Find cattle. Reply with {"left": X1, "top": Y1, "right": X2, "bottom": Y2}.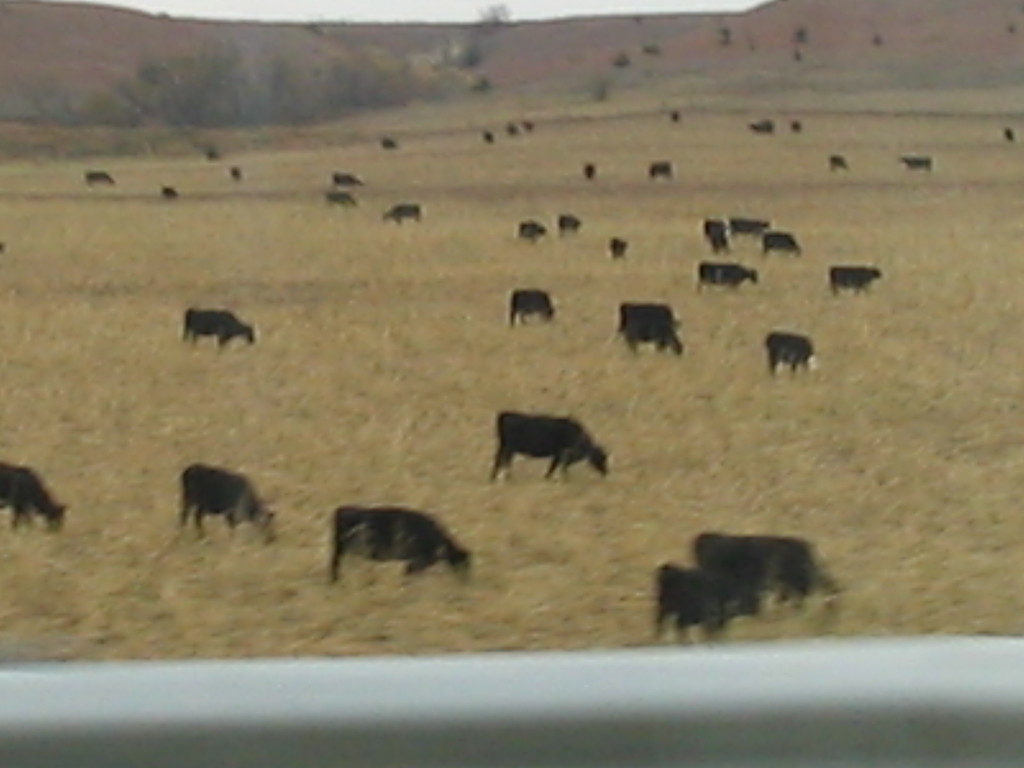
{"left": 765, "top": 330, "right": 821, "bottom": 369}.
